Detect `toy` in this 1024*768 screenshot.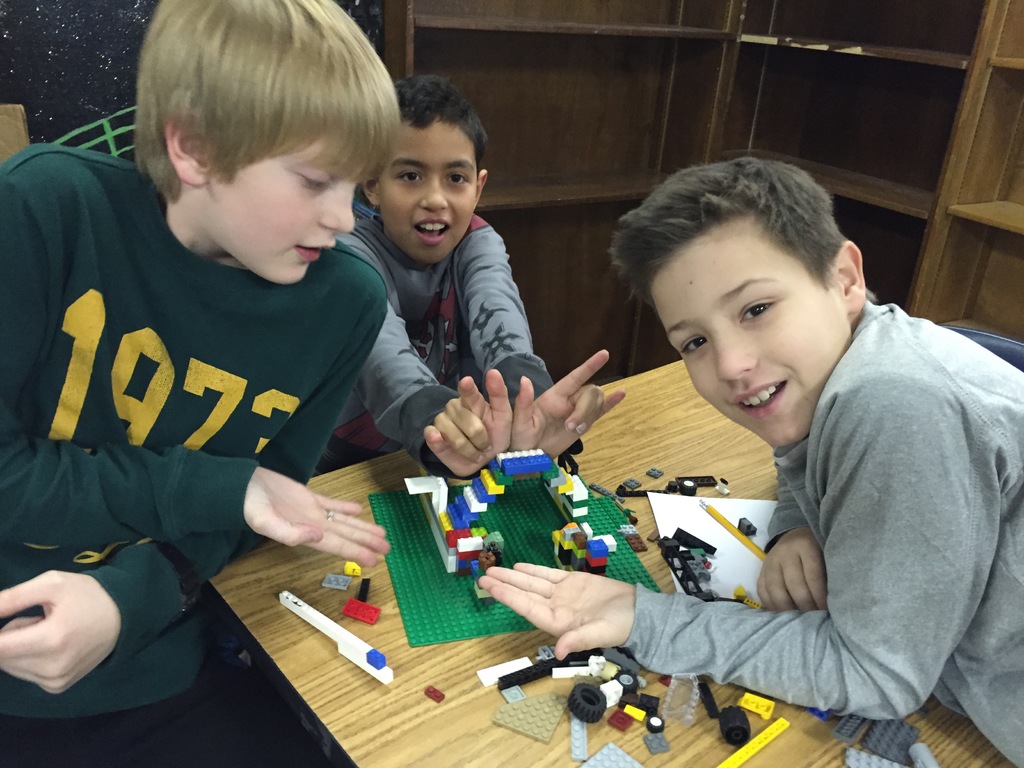
Detection: 560,709,589,762.
